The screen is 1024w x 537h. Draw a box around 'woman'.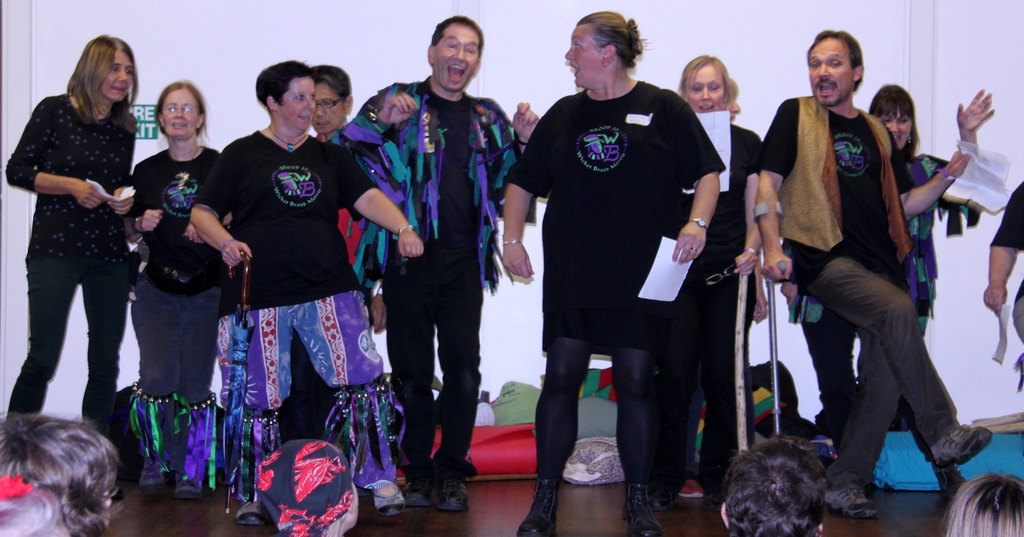
region(502, 10, 724, 536).
